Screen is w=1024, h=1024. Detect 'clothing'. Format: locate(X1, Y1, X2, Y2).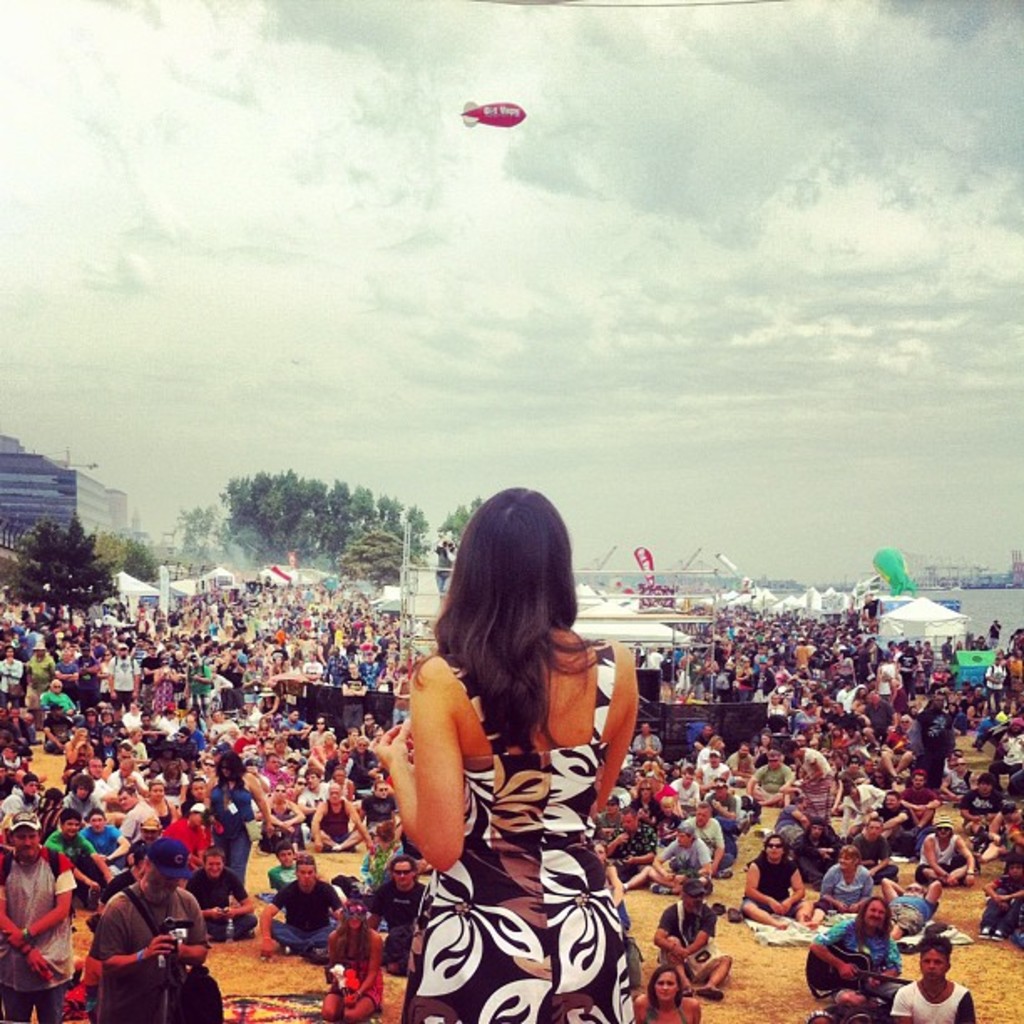
locate(171, 823, 211, 857).
